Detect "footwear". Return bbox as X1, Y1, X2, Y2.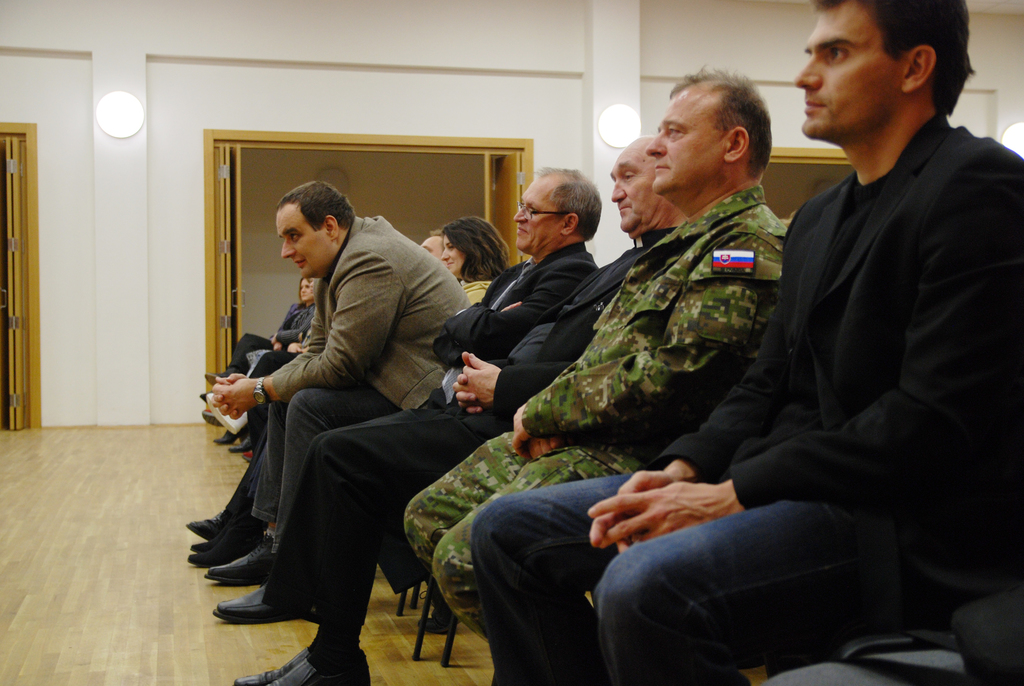
413, 576, 462, 636.
